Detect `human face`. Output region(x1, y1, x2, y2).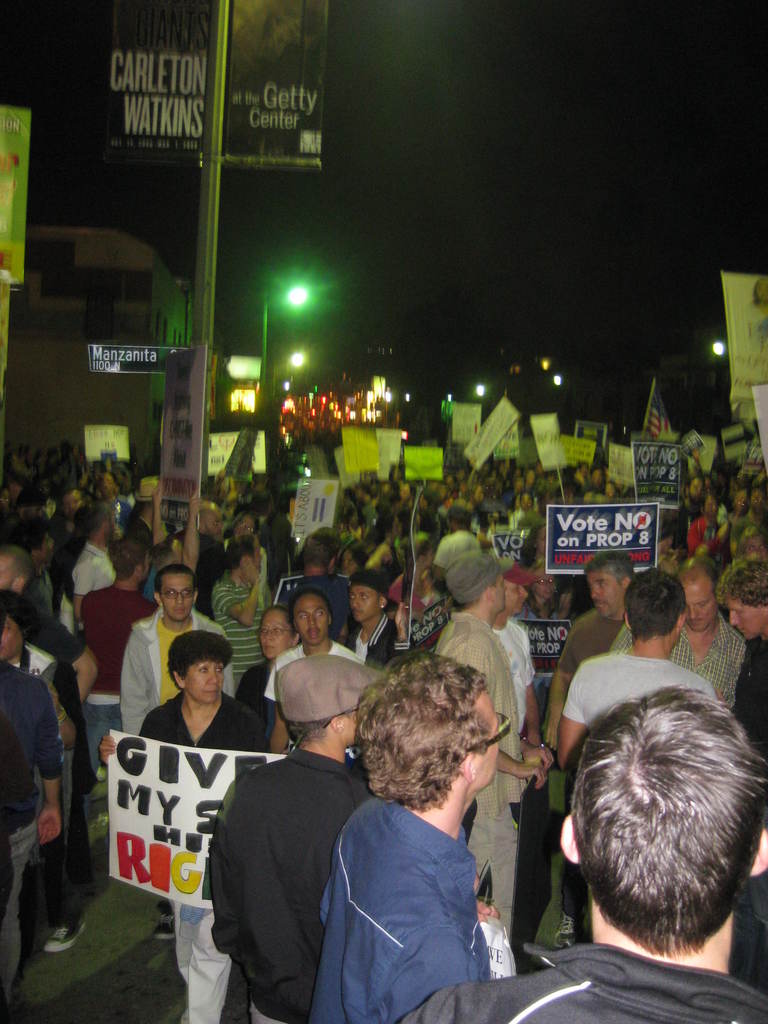
region(728, 599, 767, 641).
